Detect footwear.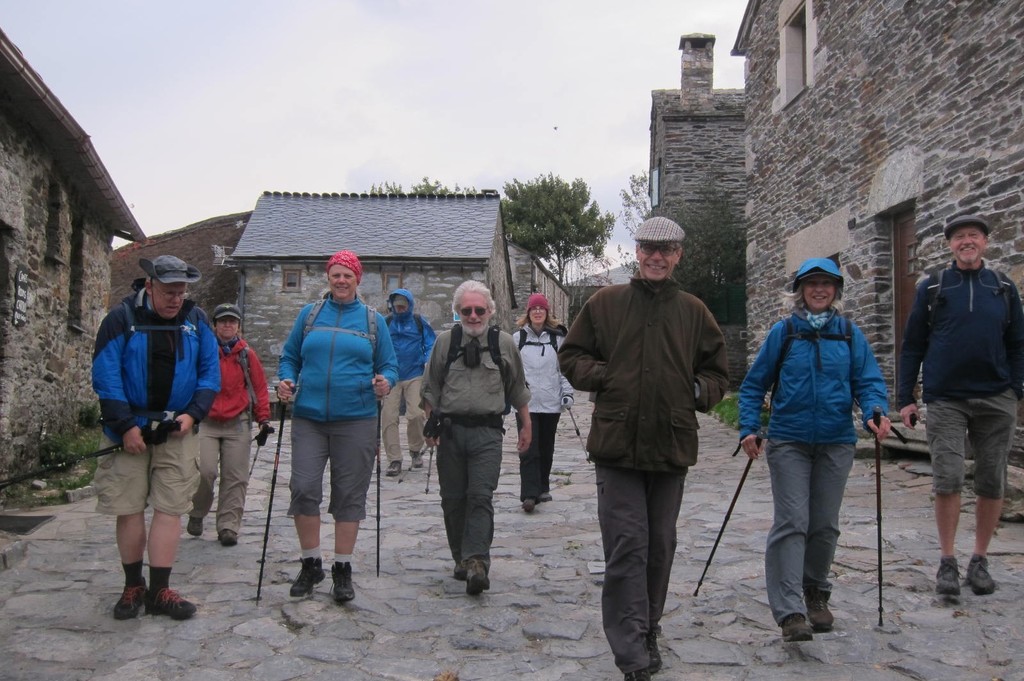
Detected at box=[331, 556, 355, 602].
